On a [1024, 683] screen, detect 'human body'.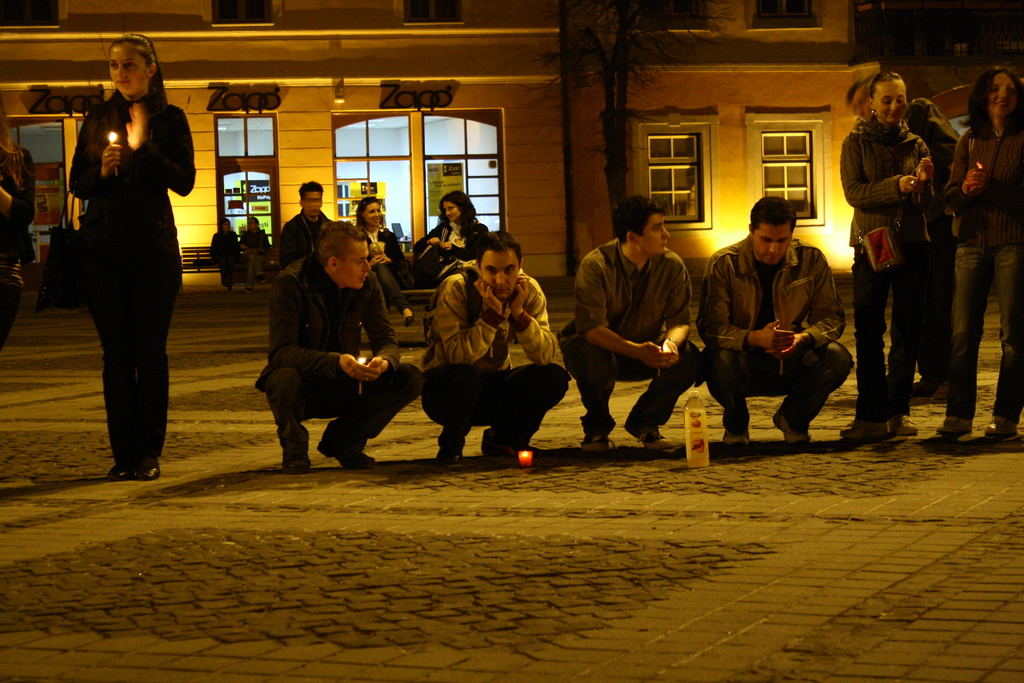
detection(561, 228, 708, 476).
